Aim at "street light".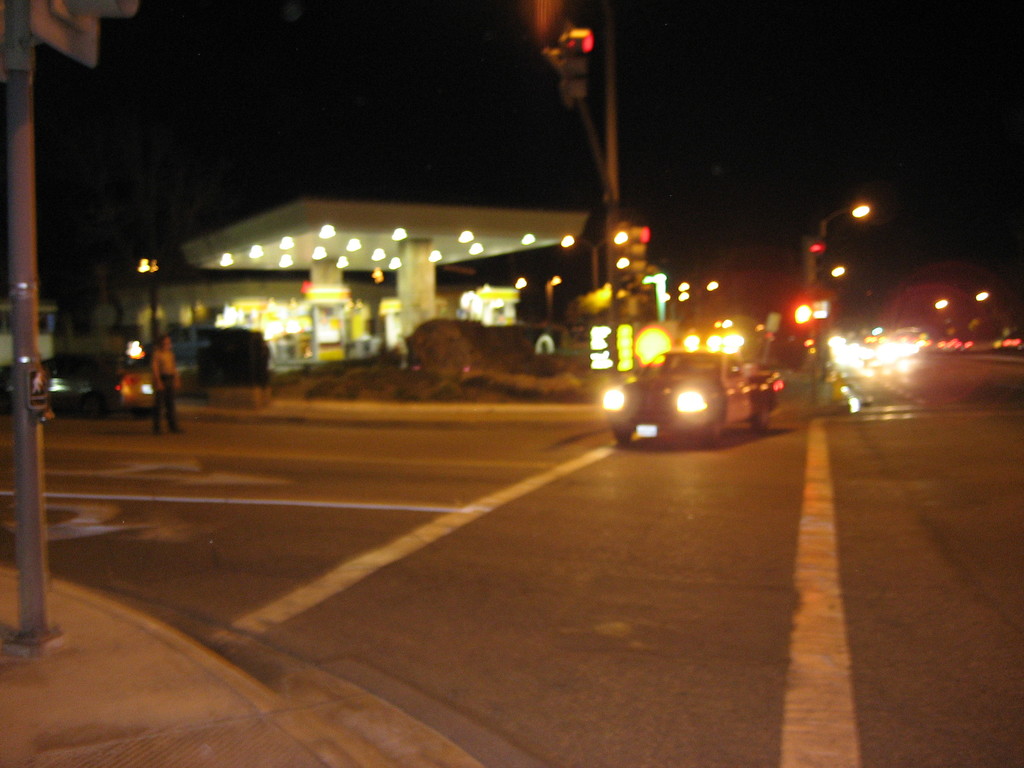
Aimed at detection(816, 200, 870, 395).
